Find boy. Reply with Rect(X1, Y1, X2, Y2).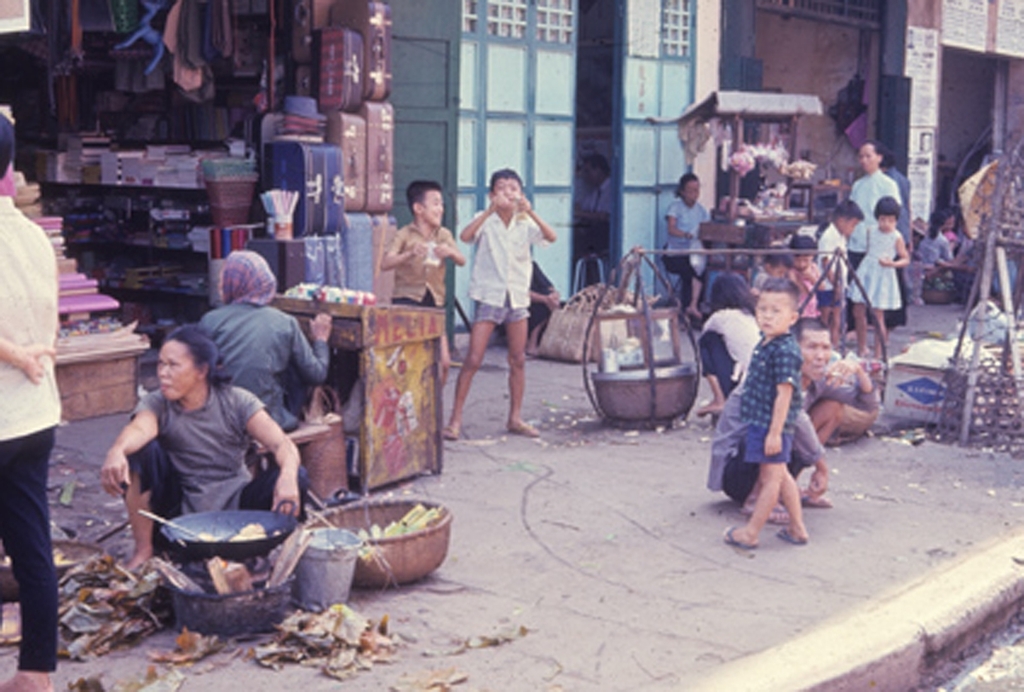
Rect(443, 154, 564, 452).
